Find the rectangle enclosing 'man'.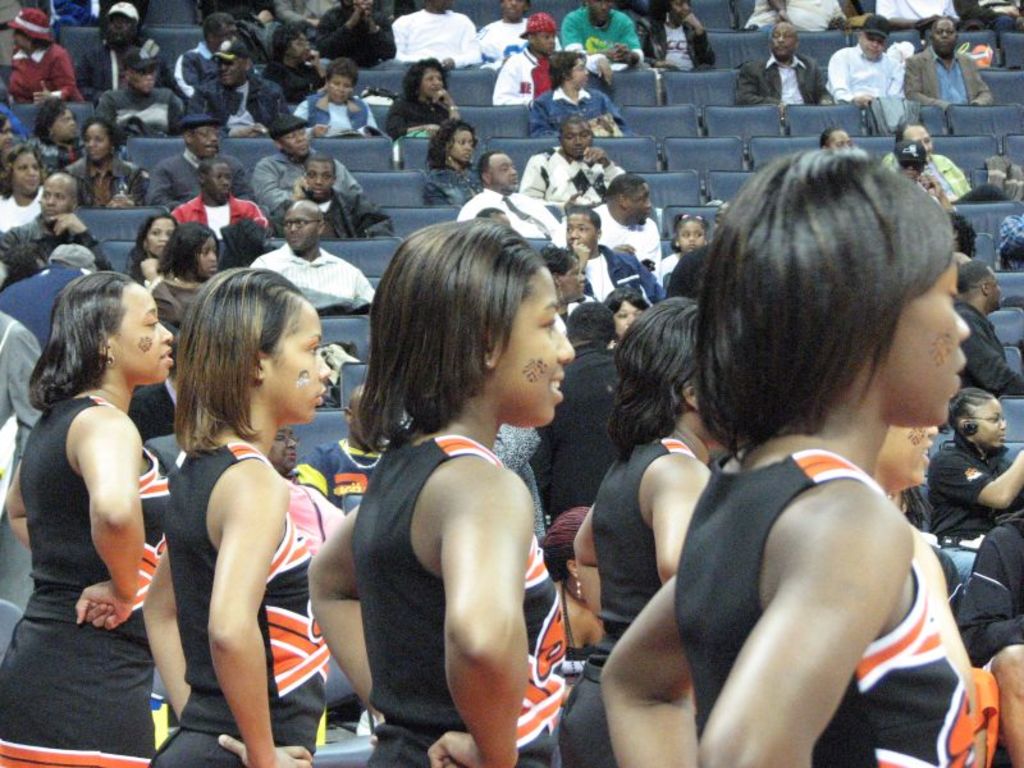
873,0,961,40.
